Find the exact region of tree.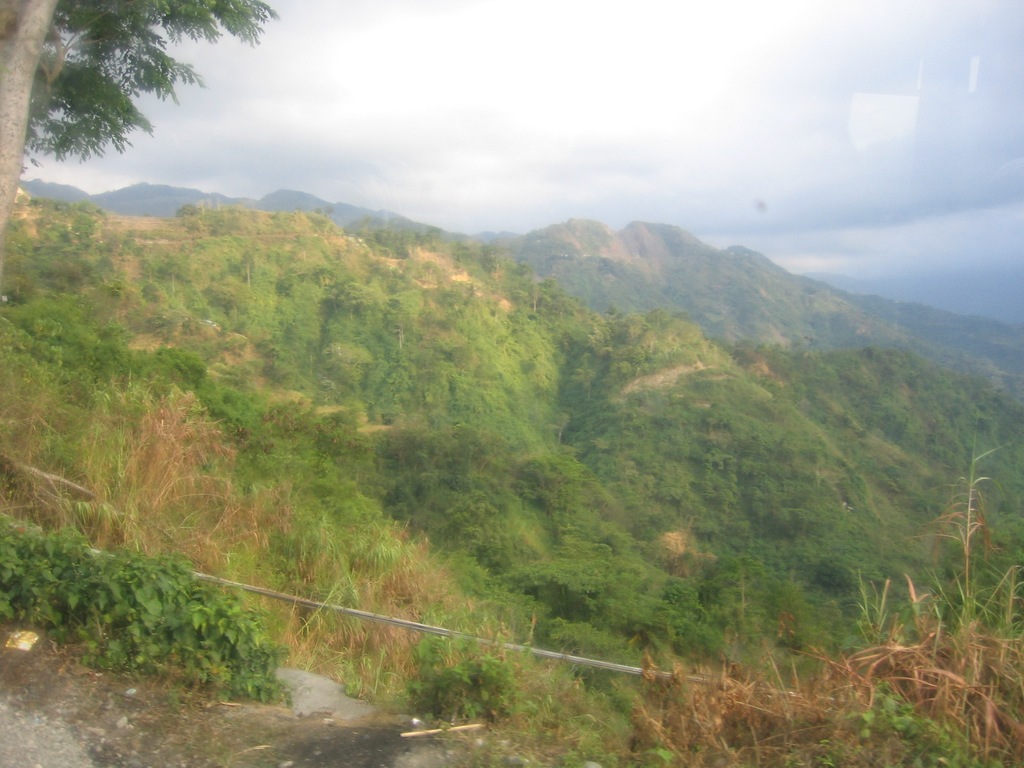
Exact region: bbox=(0, 0, 280, 373).
